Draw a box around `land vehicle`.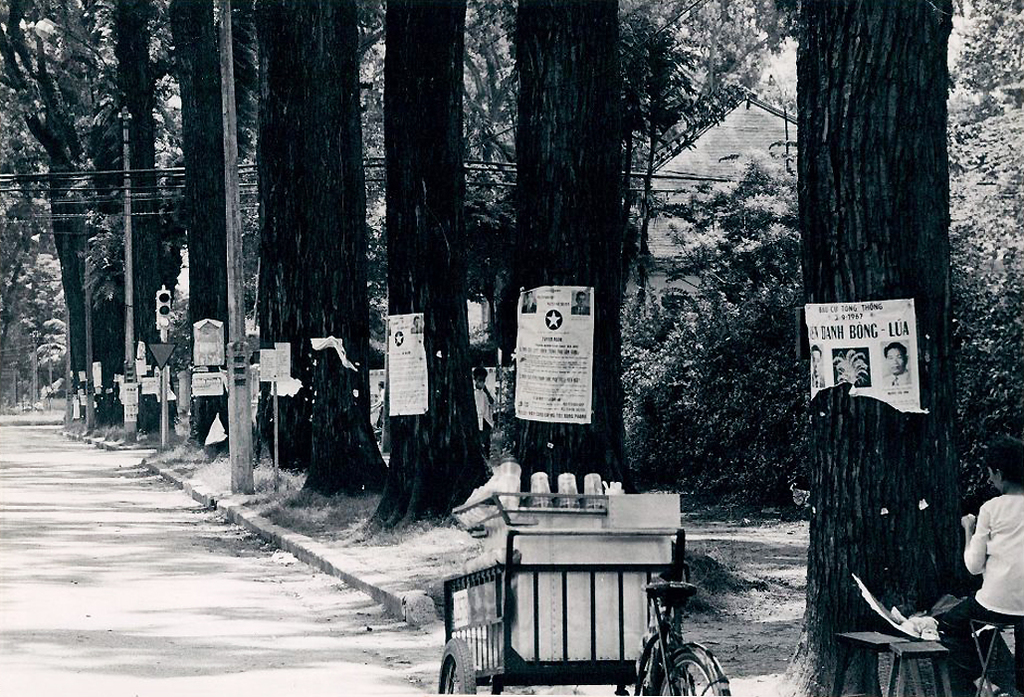
l=625, t=568, r=739, b=696.
